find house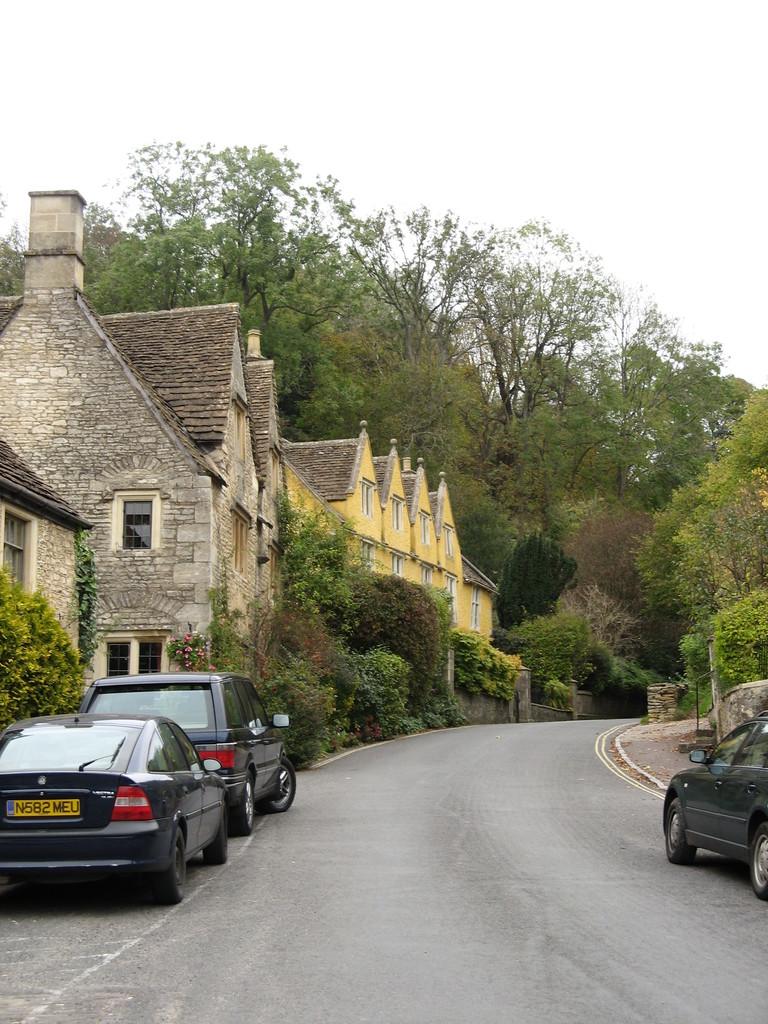
x1=403 y1=467 x2=435 y2=687
